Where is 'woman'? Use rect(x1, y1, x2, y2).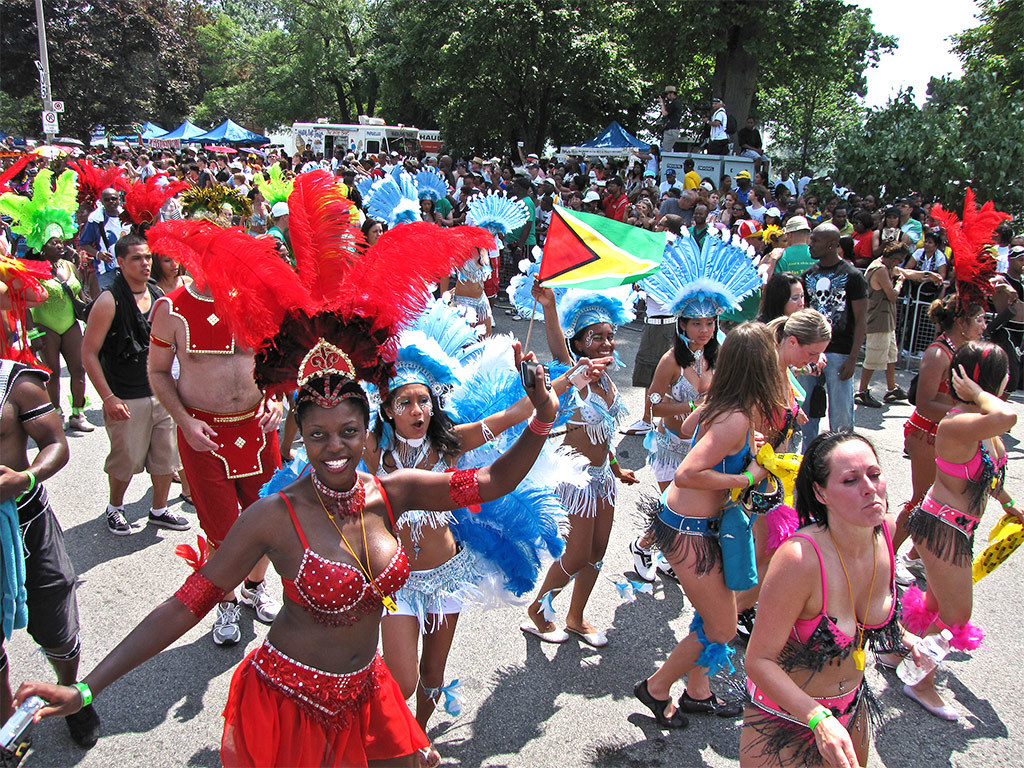
rect(629, 314, 789, 724).
